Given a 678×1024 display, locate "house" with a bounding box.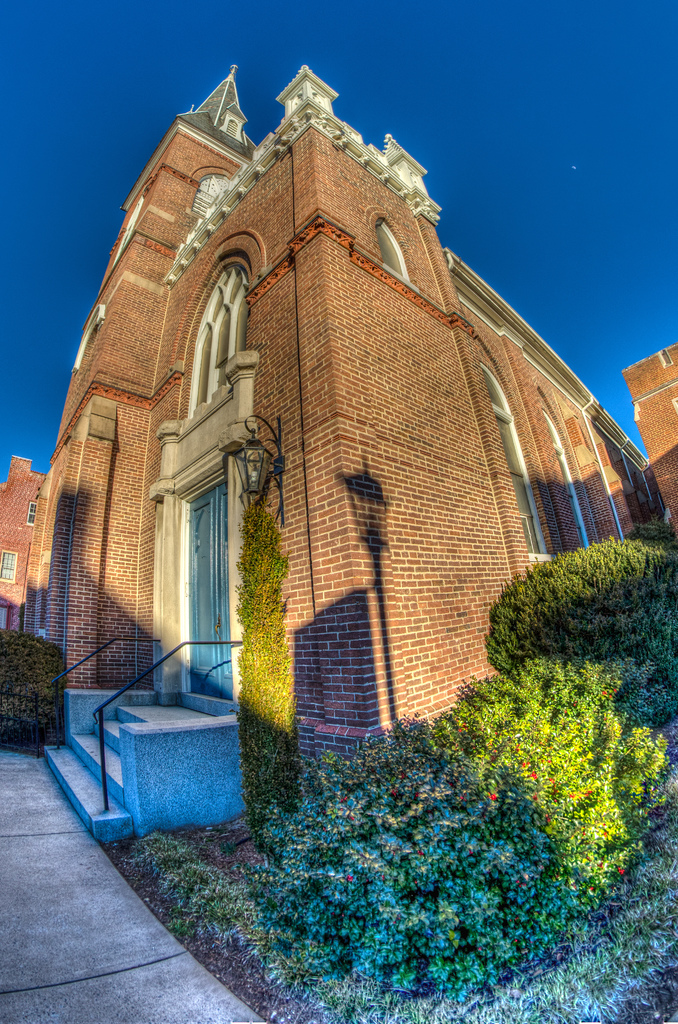
Located: crop(63, 64, 629, 893).
